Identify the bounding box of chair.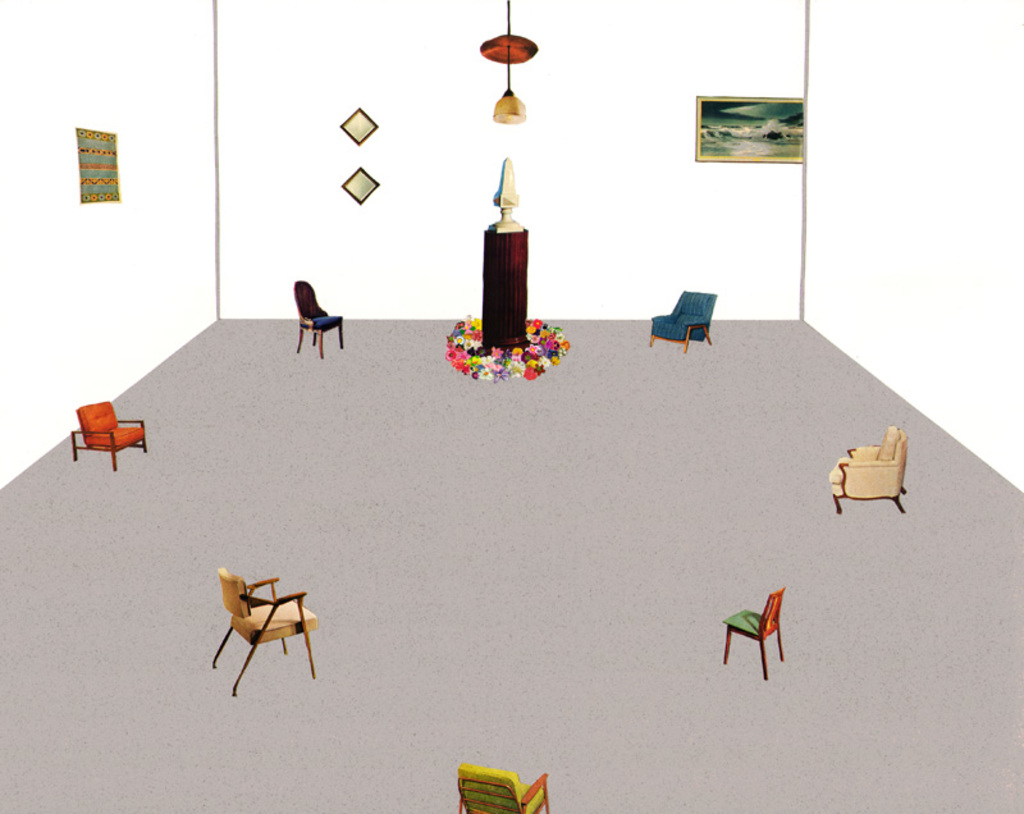
locate(826, 426, 906, 511).
